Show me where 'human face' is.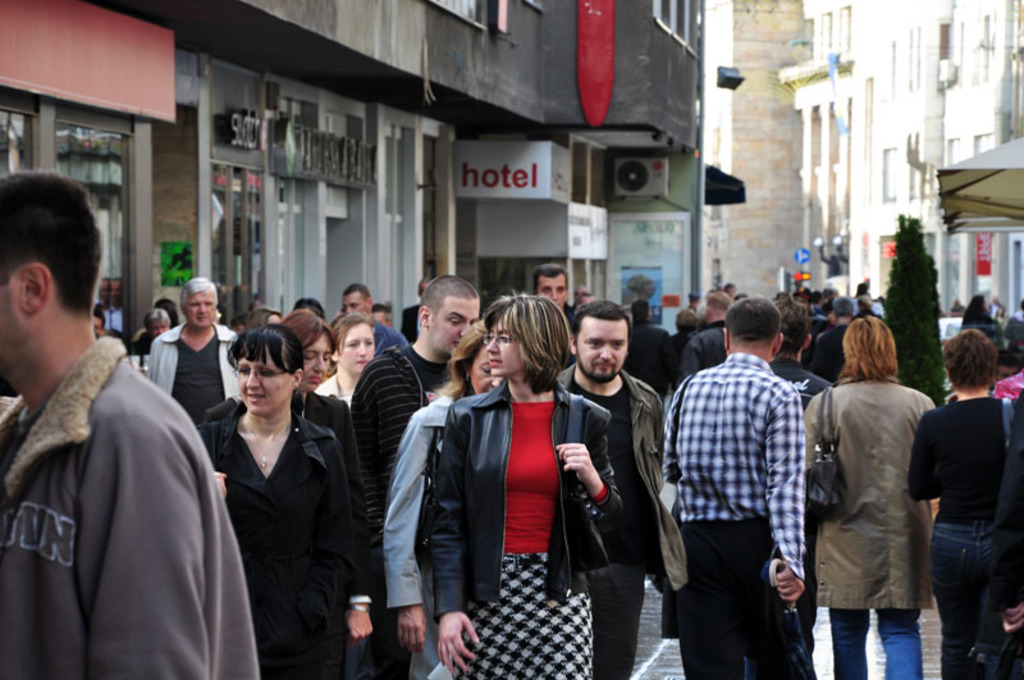
'human face' is at [234, 353, 291, 412].
